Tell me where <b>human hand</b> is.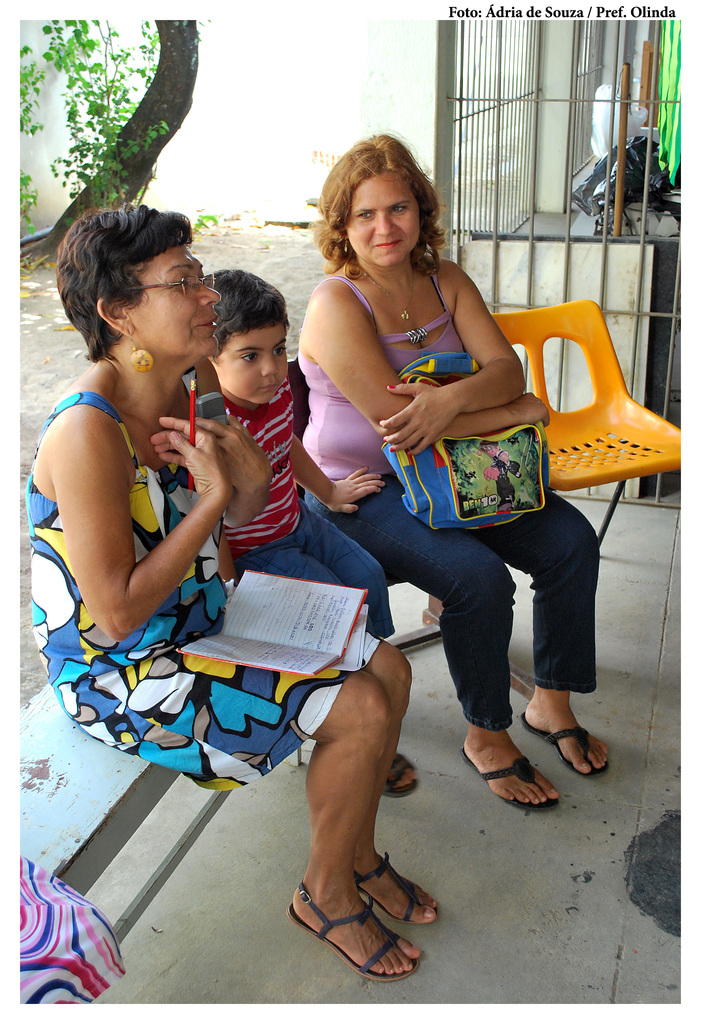
<b>human hand</b> is at bbox=(376, 381, 456, 461).
